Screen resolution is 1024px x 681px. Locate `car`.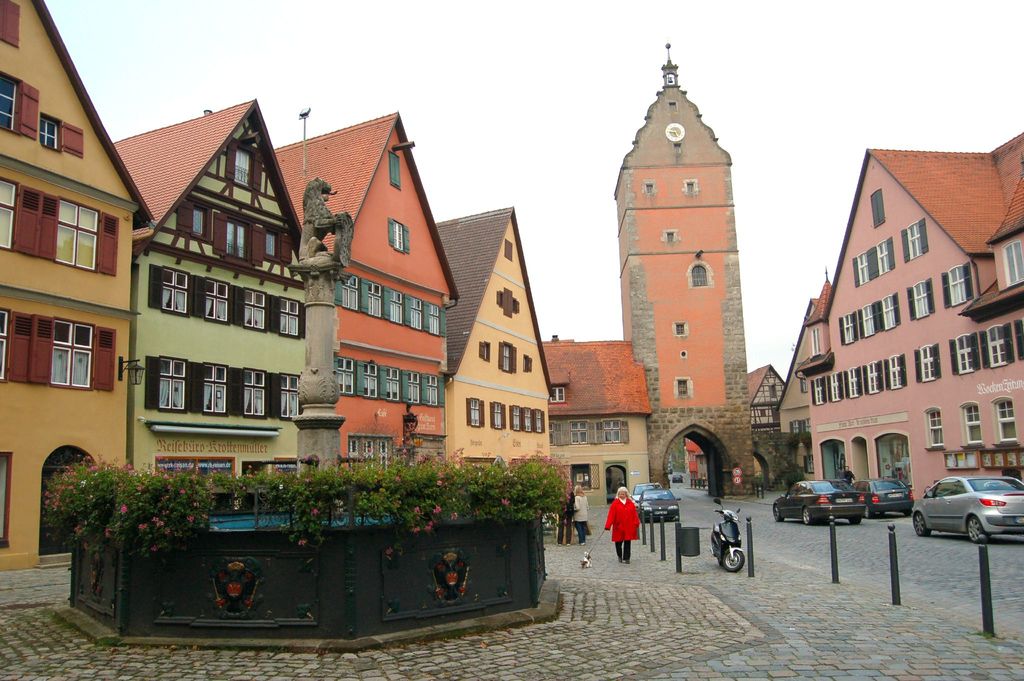
crop(639, 486, 683, 521).
